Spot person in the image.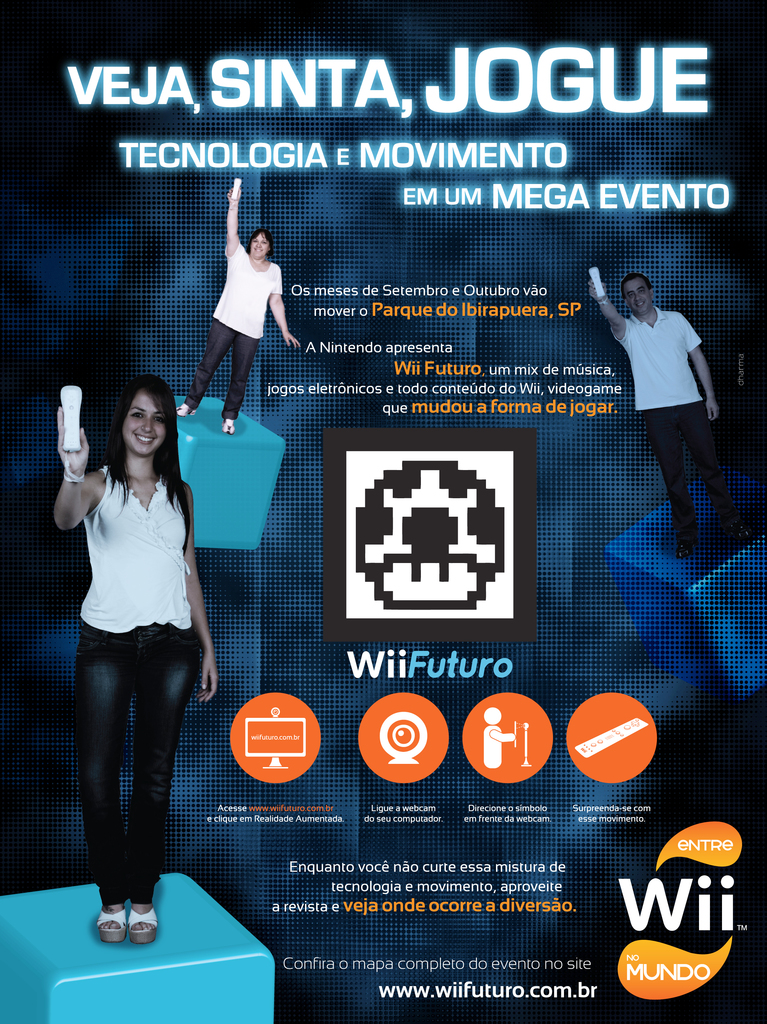
person found at bbox(53, 378, 219, 948).
